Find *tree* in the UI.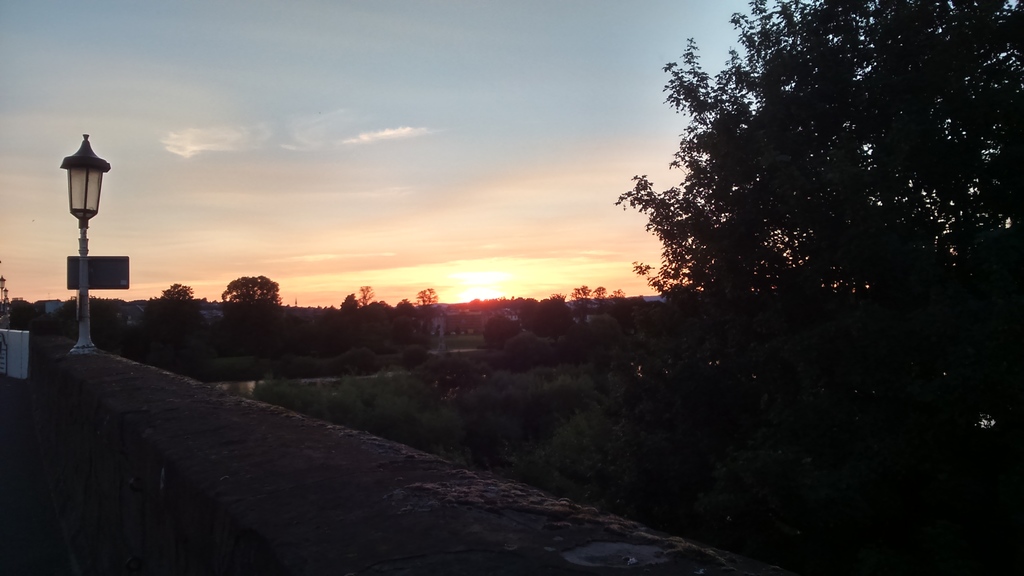
UI element at <box>457,299,518,313</box>.
